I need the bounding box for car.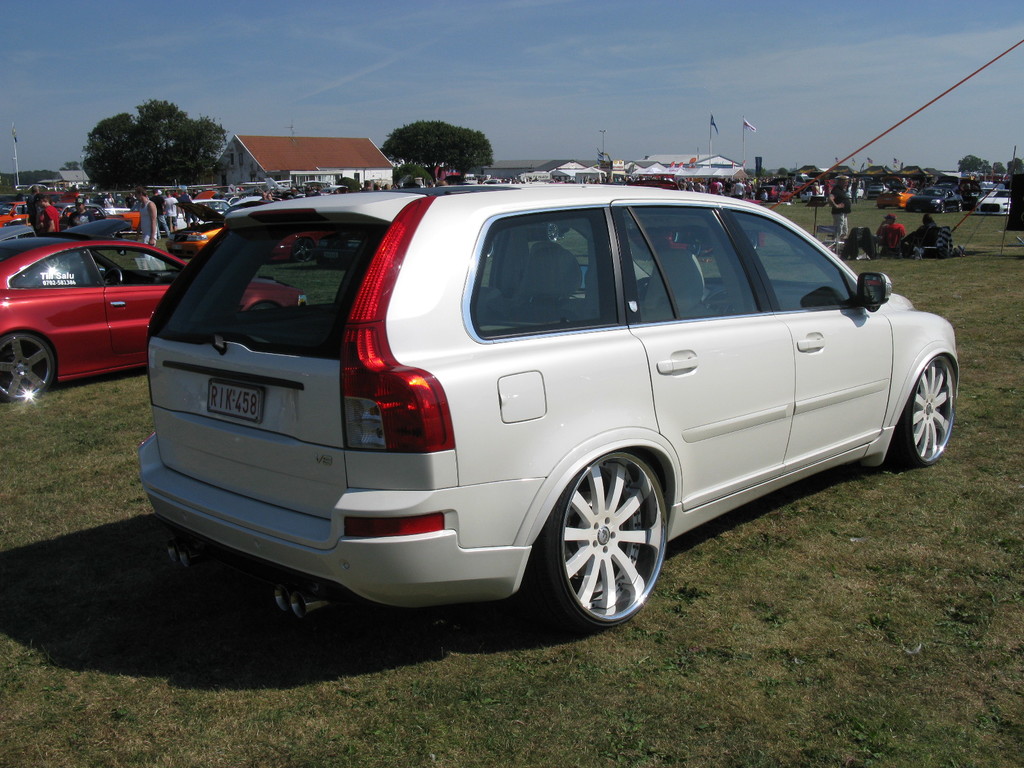
Here it is: (x1=0, y1=230, x2=308, y2=405).
